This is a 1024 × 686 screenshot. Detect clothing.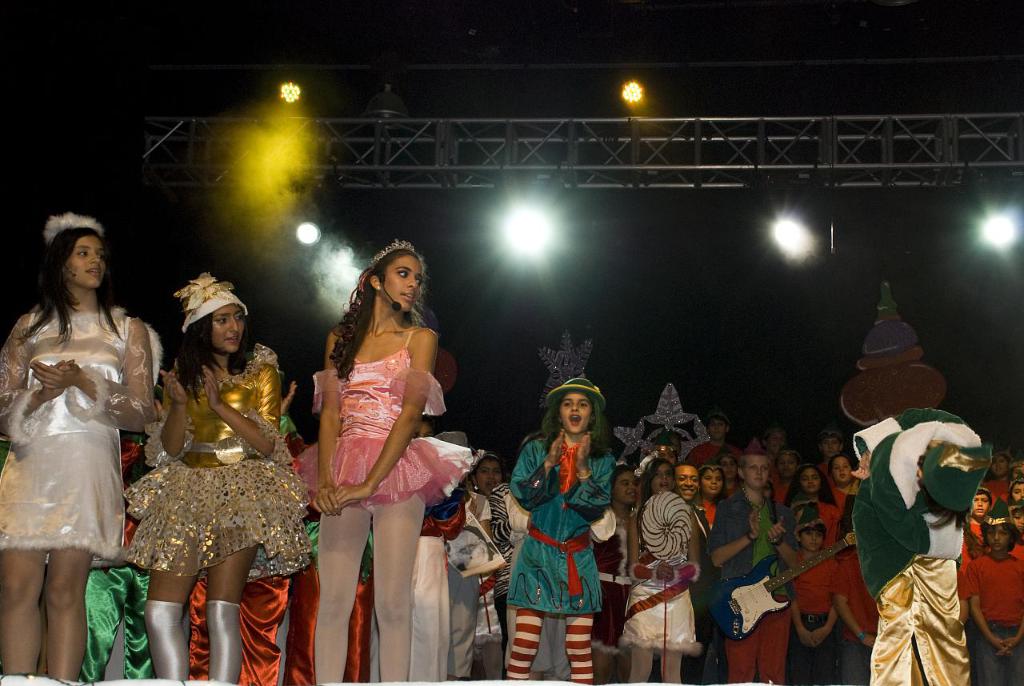
{"left": 834, "top": 628, "right": 898, "bottom": 685}.
